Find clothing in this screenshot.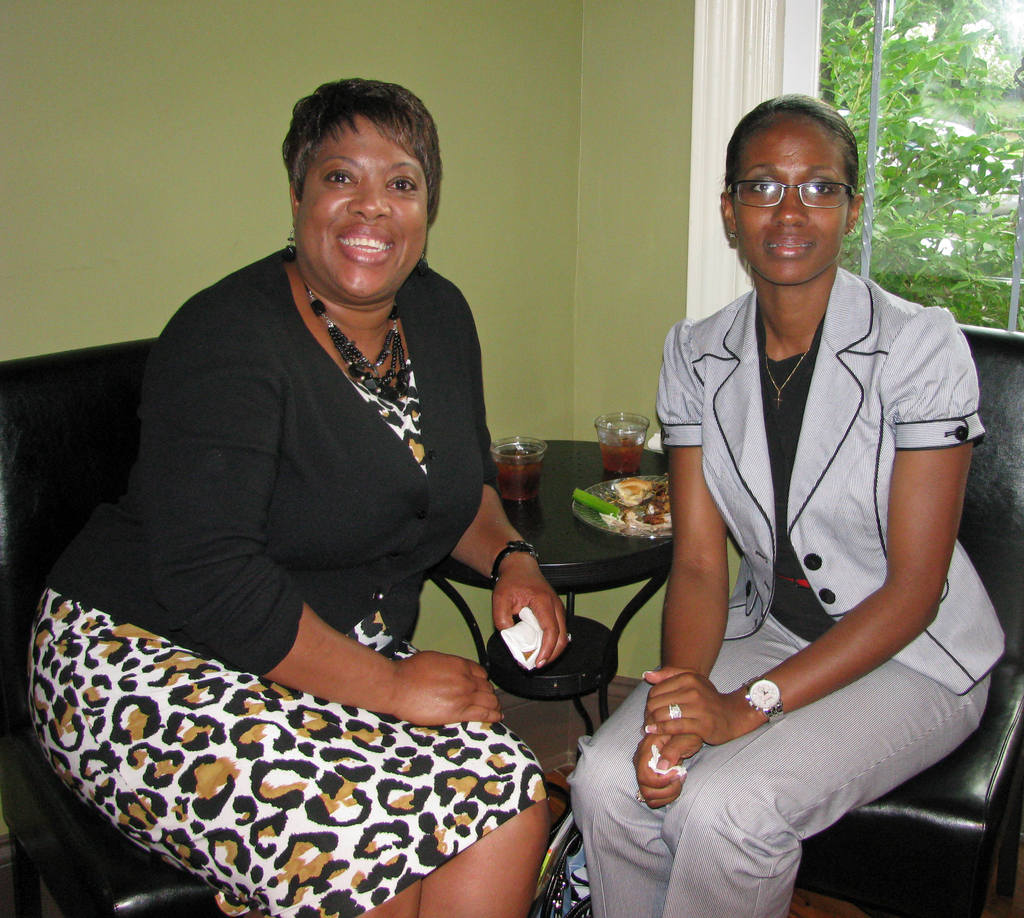
The bounding box for clothing is [52, 278, 567, 859].
